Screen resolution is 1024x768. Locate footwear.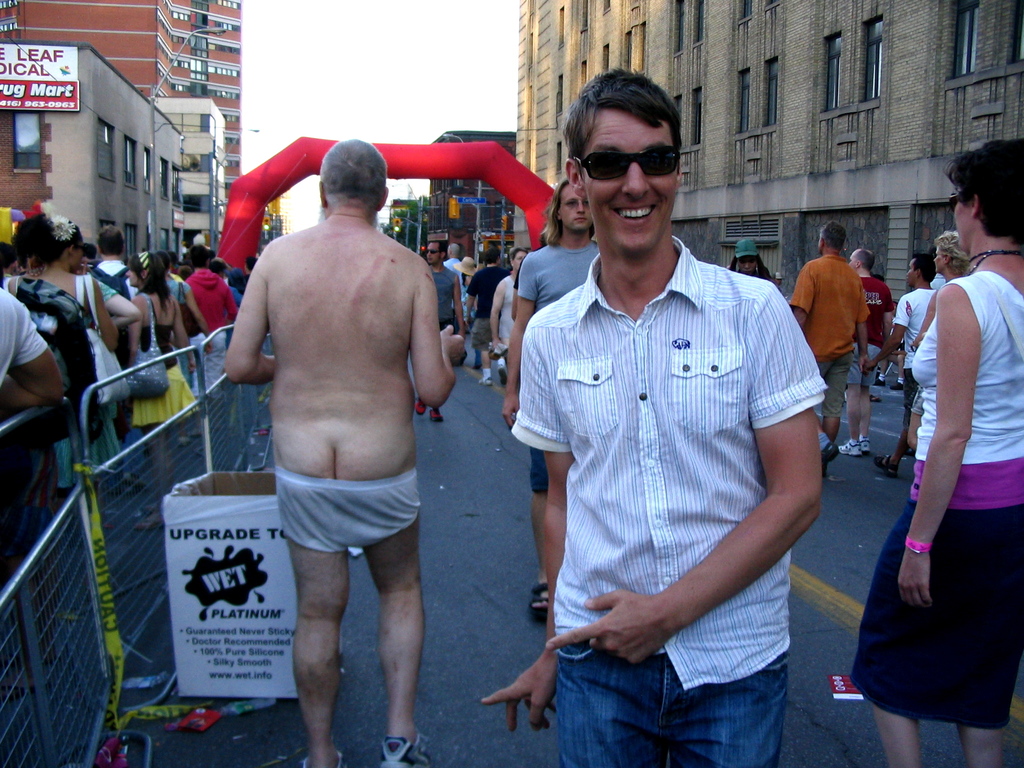
(x1=860, y1=438, x2=868, y2=451).
